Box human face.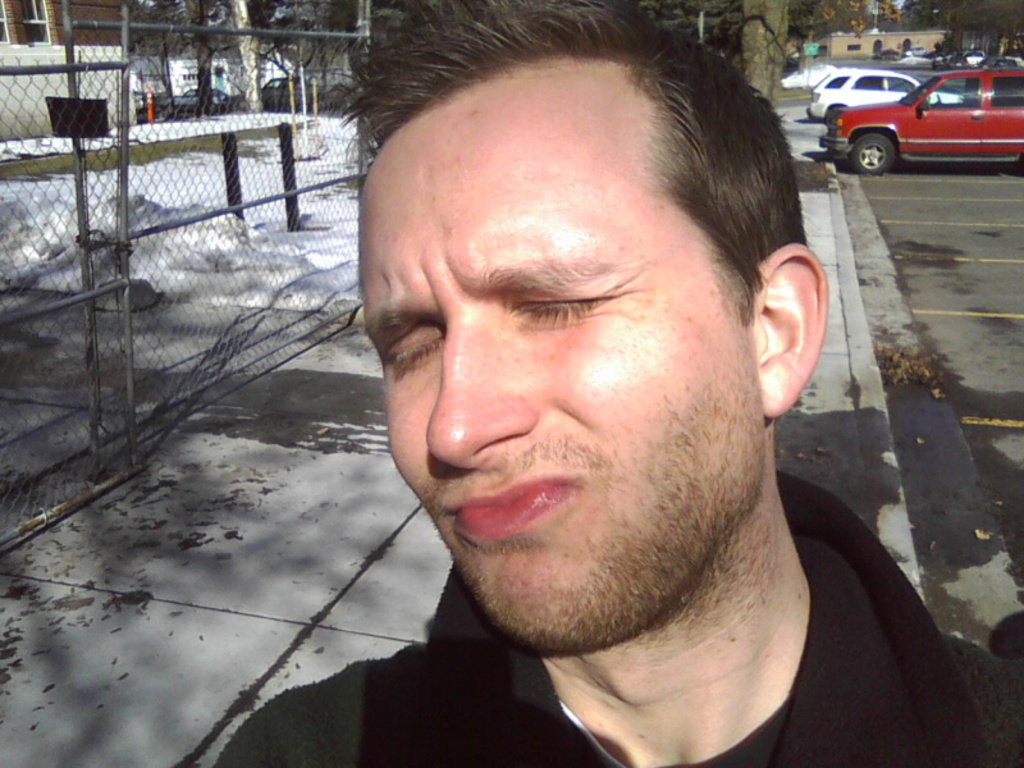
[left=353, top=73, right=763, bottom=644].
